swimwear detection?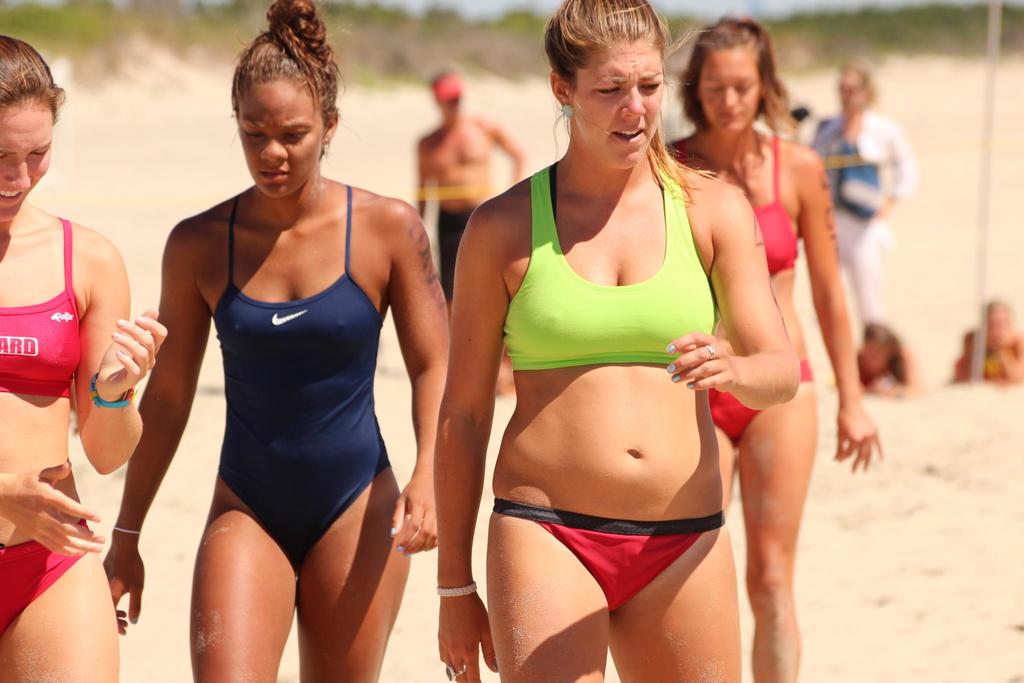
755 130 799 283
